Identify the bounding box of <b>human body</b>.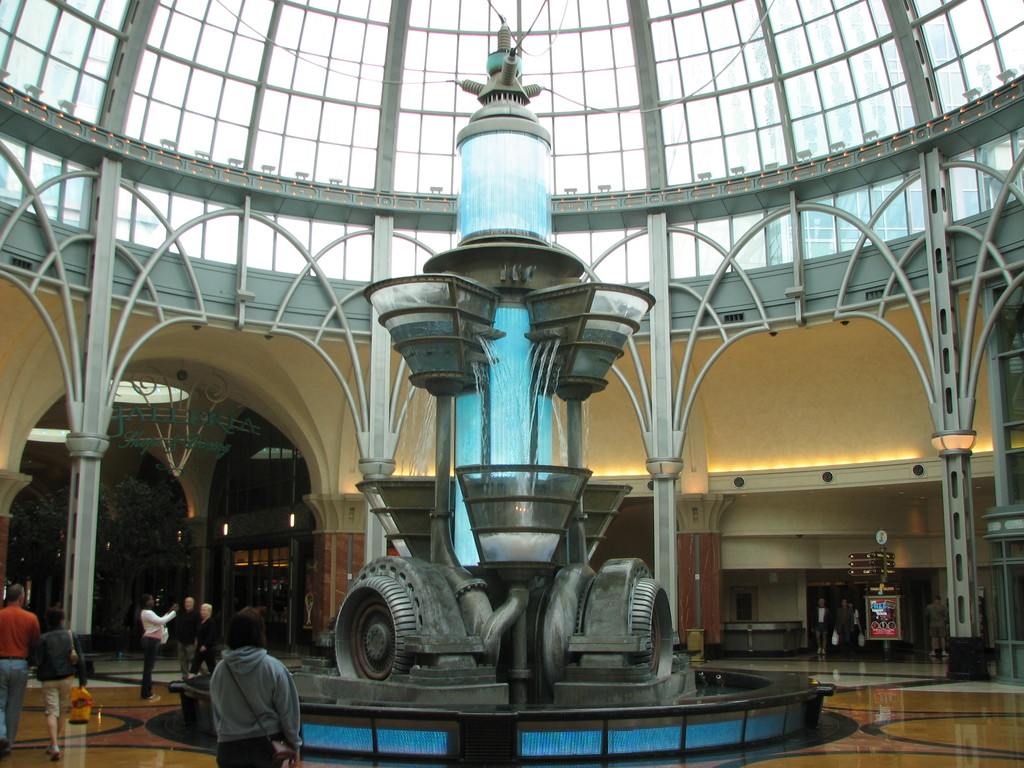
<region>215, 603, 300, 767</region>.
